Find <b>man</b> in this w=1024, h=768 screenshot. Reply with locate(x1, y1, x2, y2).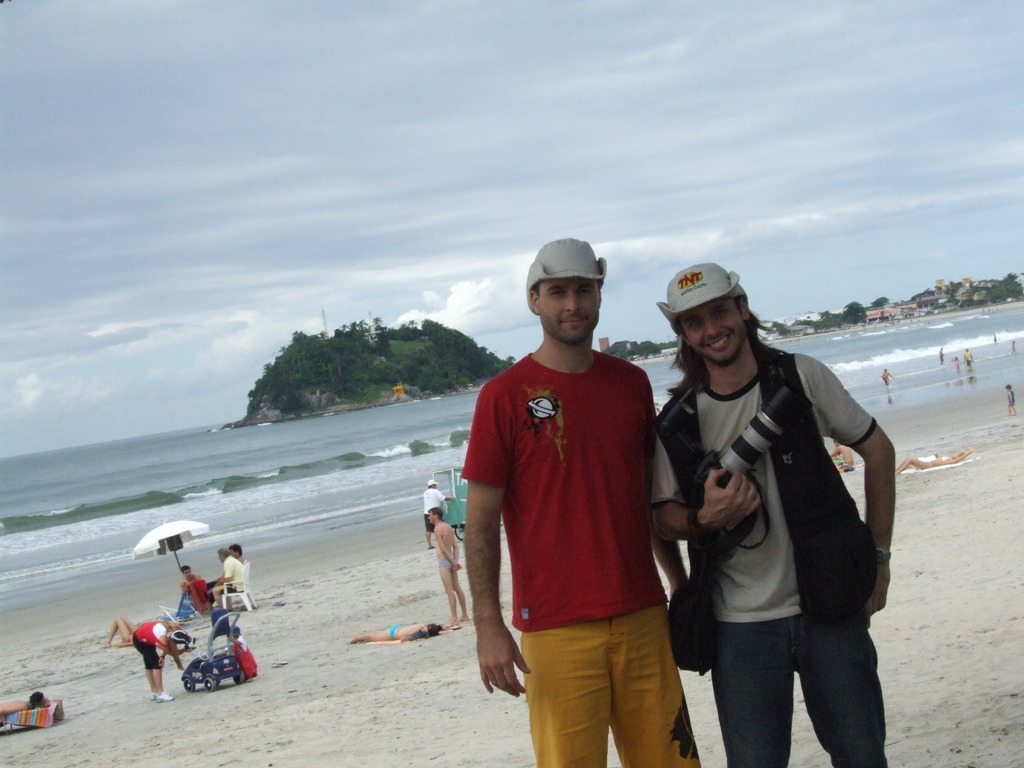
locate(419, 477, 451, 548).
